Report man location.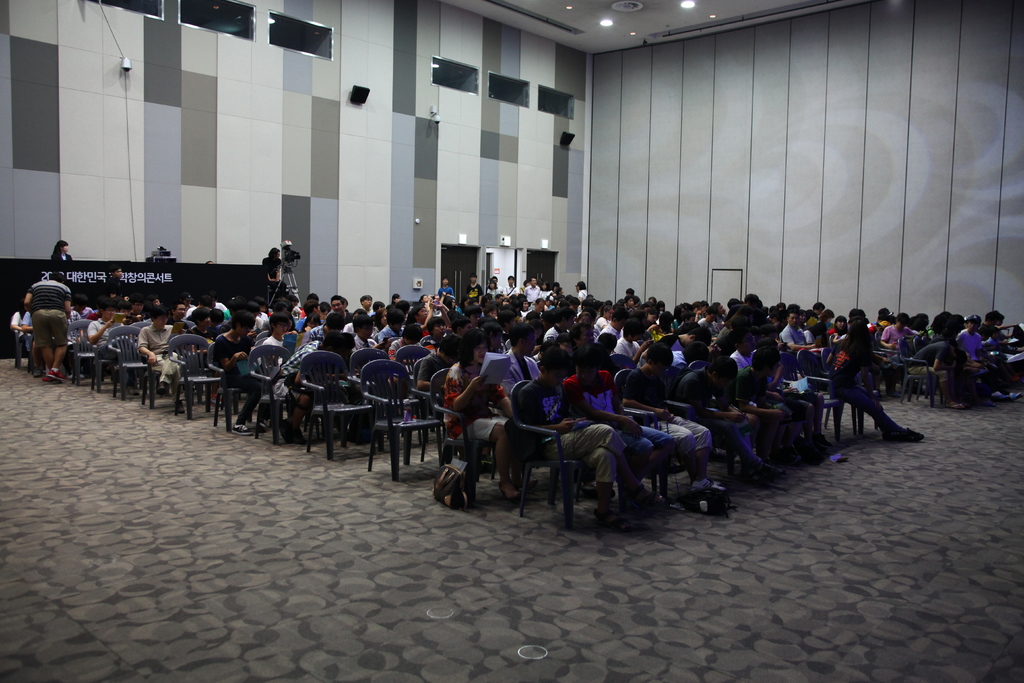
Report: [100,266,130,304].
